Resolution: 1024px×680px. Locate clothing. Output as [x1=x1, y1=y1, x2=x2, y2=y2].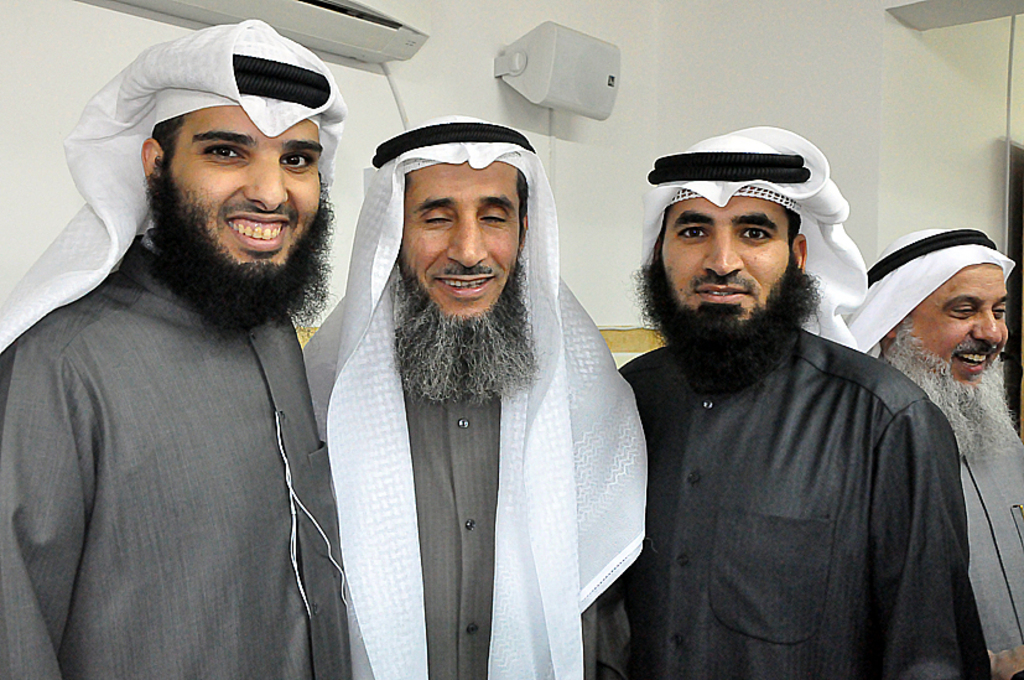
[x1=848, y1=227, x2=1023, y2=679].
